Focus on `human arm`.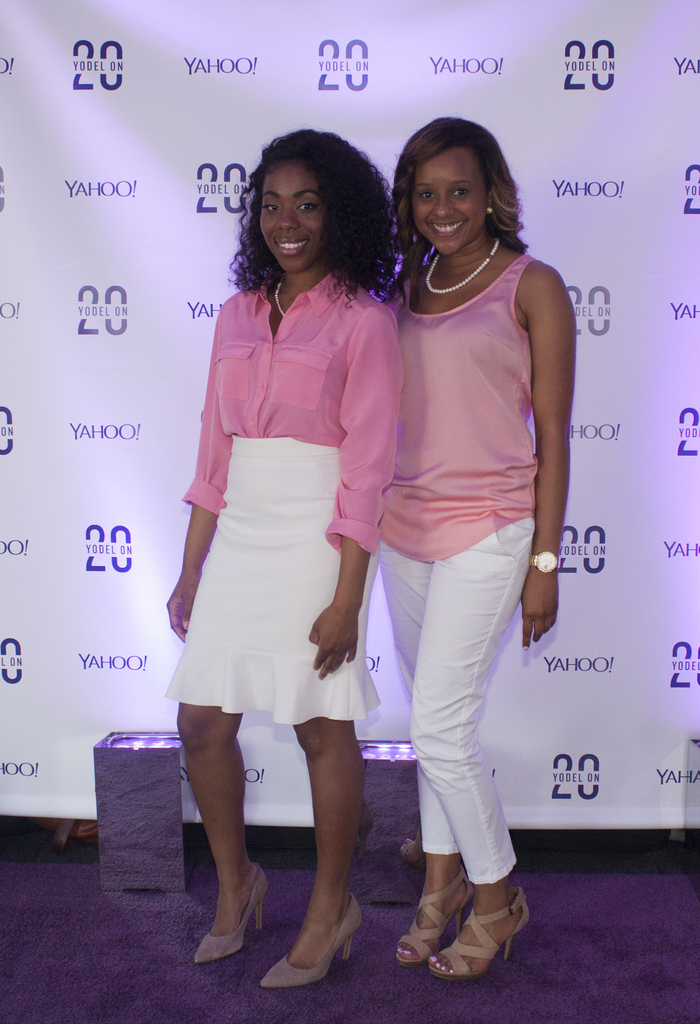
Focused at left=301, top=279, right=420, bottom=703.
